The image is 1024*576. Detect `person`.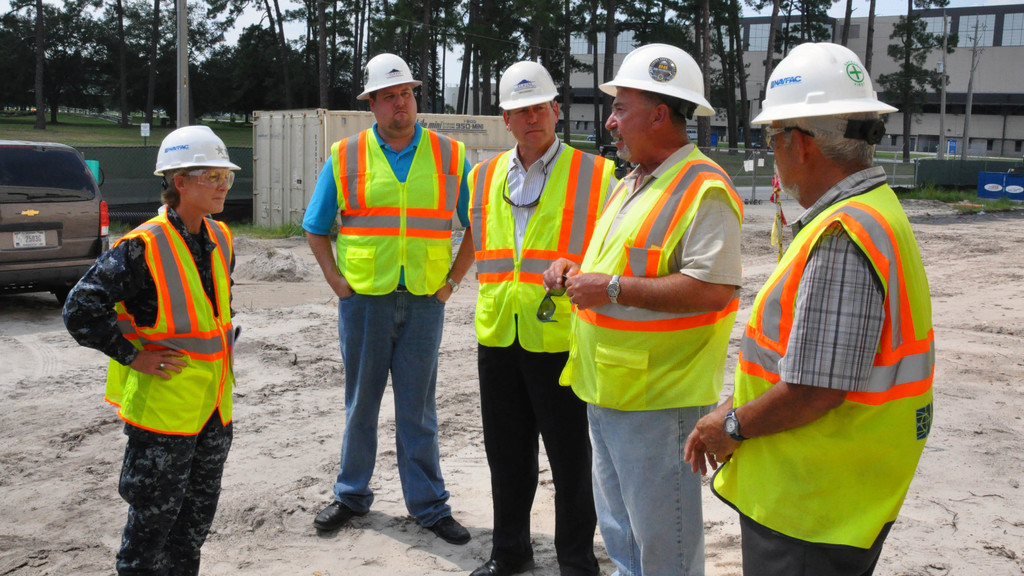
Detection: {"left": 294, "top": 51, "right": 474, "bottom": 547}.
